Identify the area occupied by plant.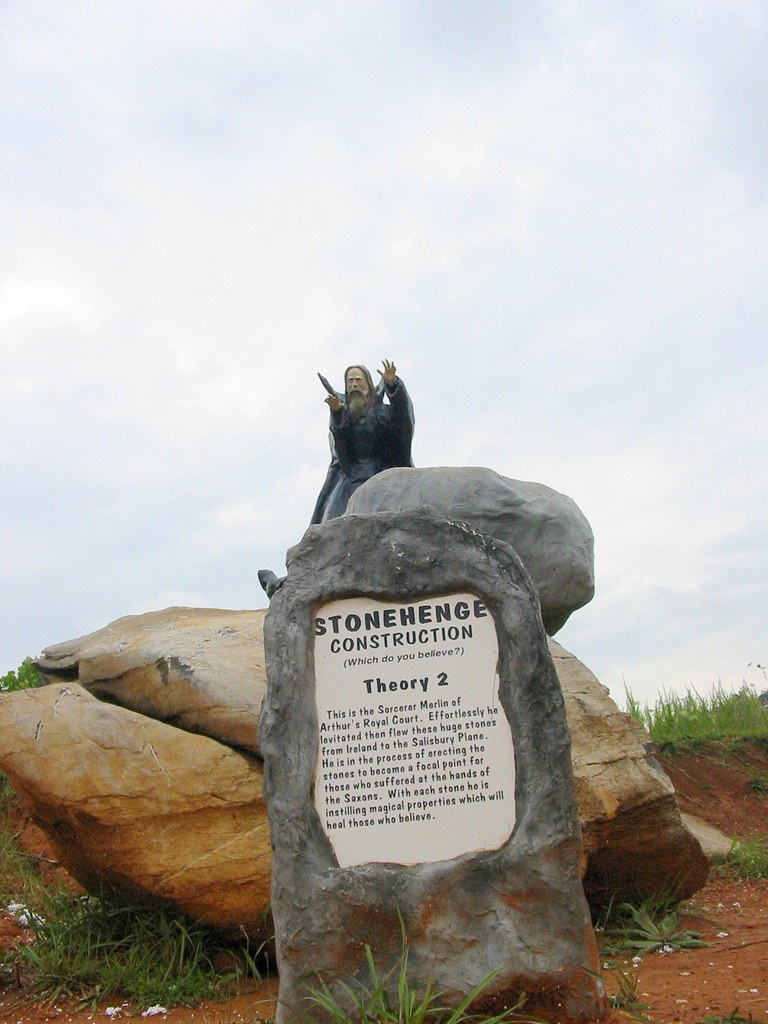
Area: region(8, 811, 53, 900).
